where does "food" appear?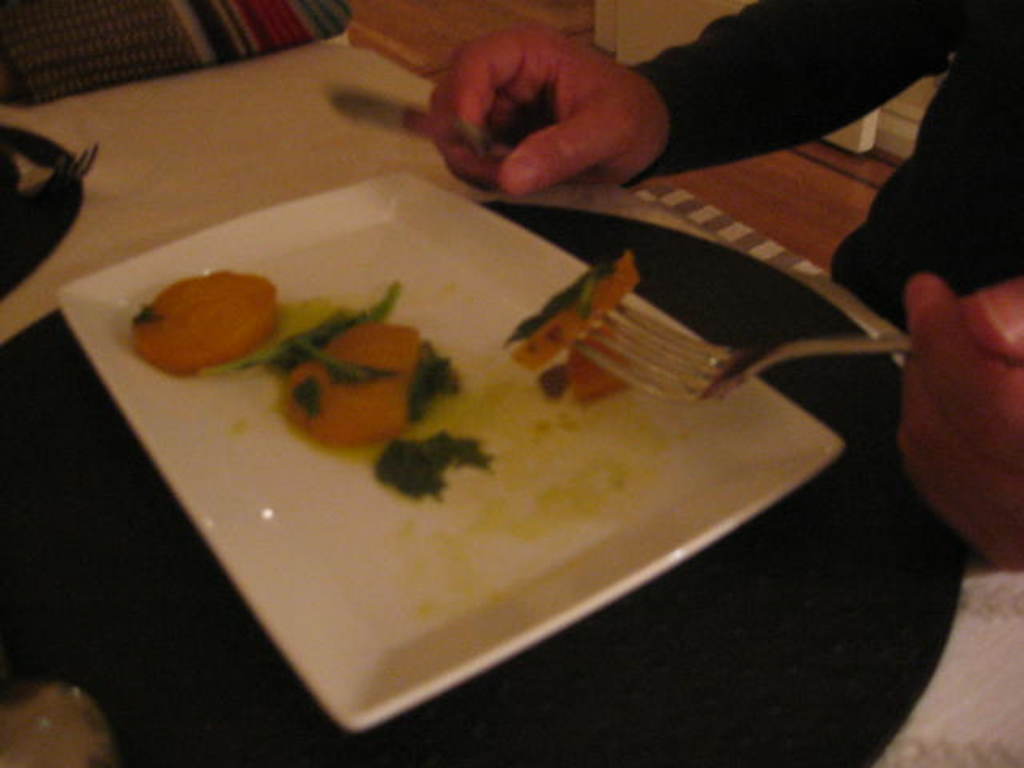
Appears at [left=507, top=246, right=653, bottom=411].
